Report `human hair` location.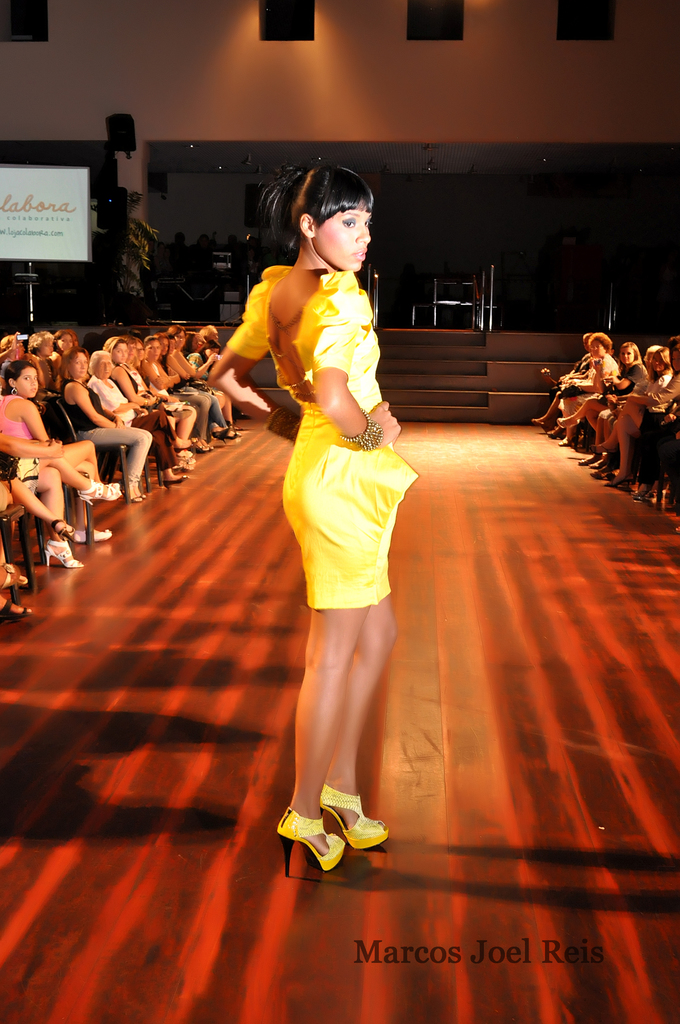
Report: <box>647,347,668,363</box>.
